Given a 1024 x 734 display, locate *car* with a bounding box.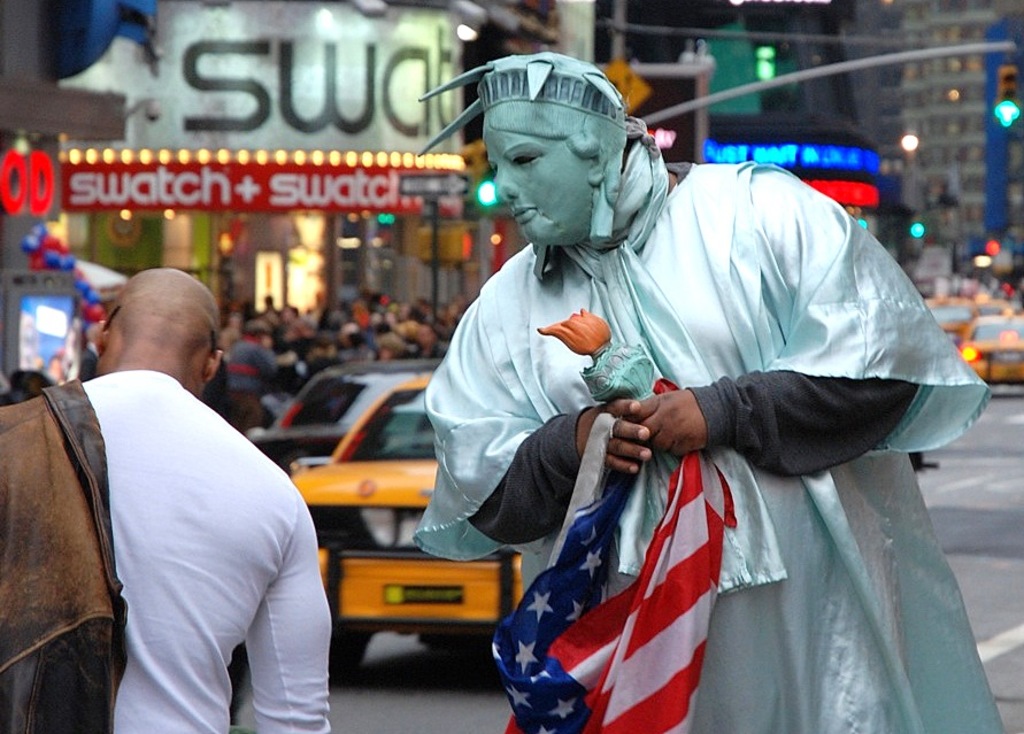
Located: [292, 377, 525, 673].
